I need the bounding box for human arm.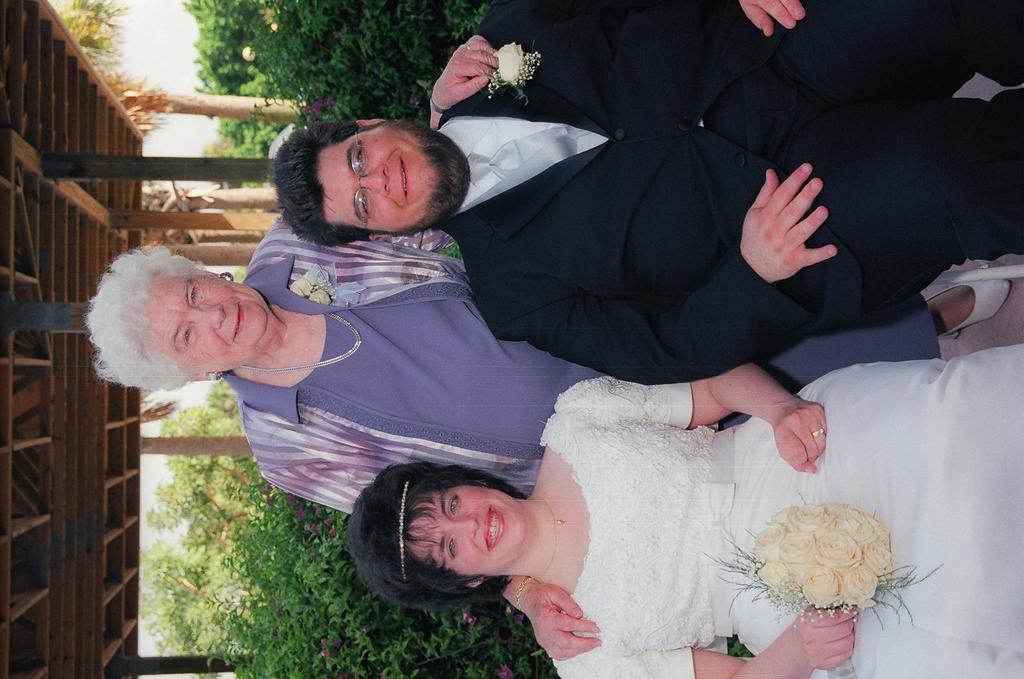
Here it is: crop(562, 360, 830, 475).
